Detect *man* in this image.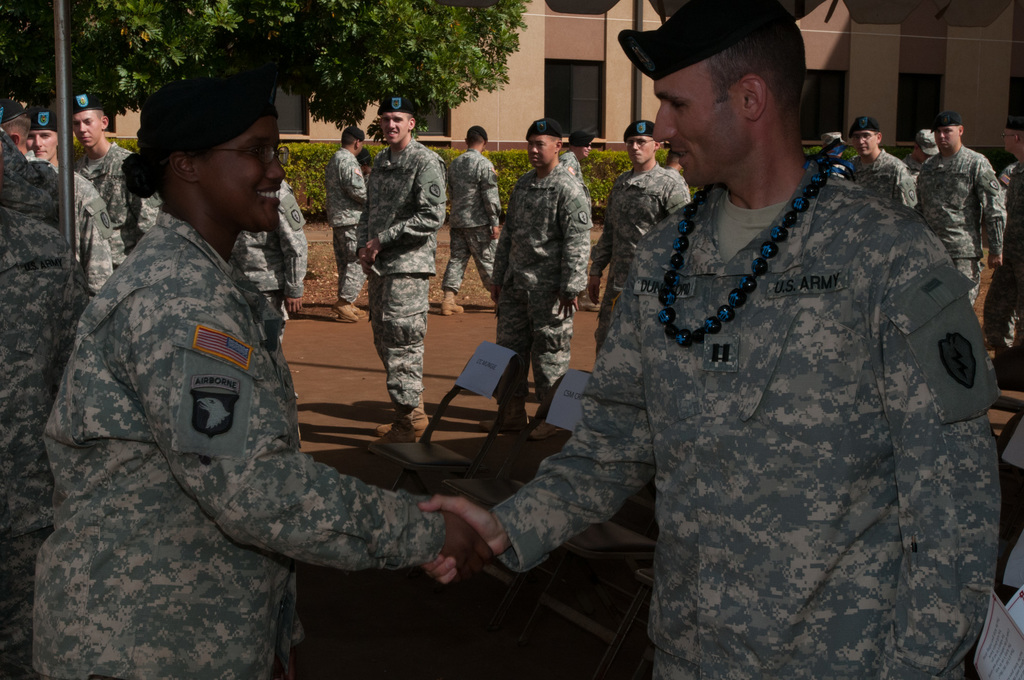
Detection: {"left": 588, "top": 130, "right": 698, "bottom": 362}.
